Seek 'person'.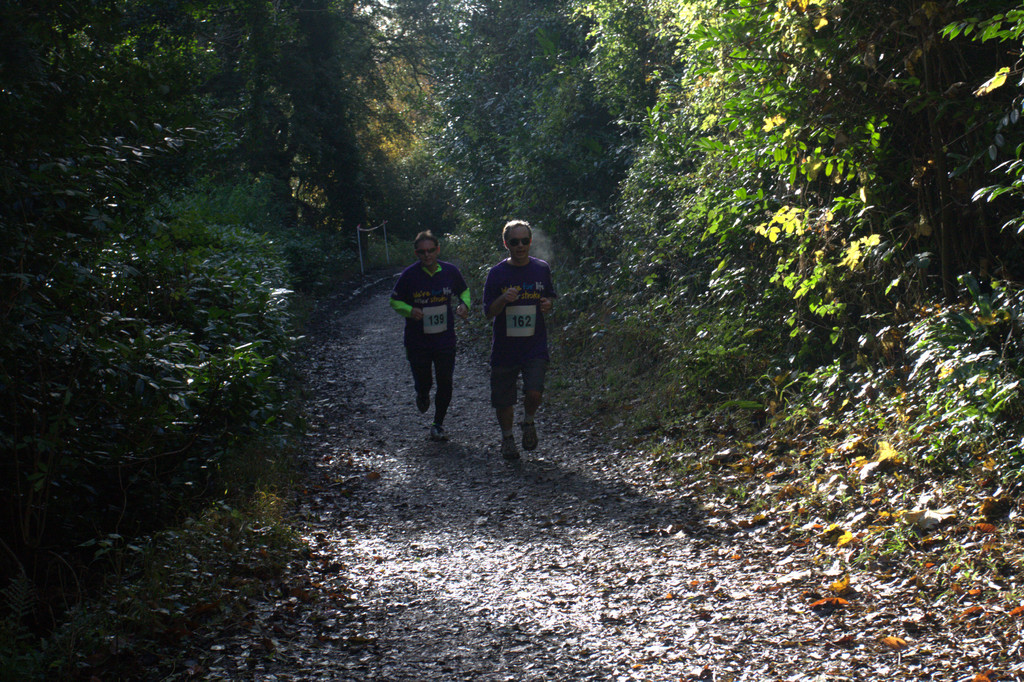
[489,215,563,460].
